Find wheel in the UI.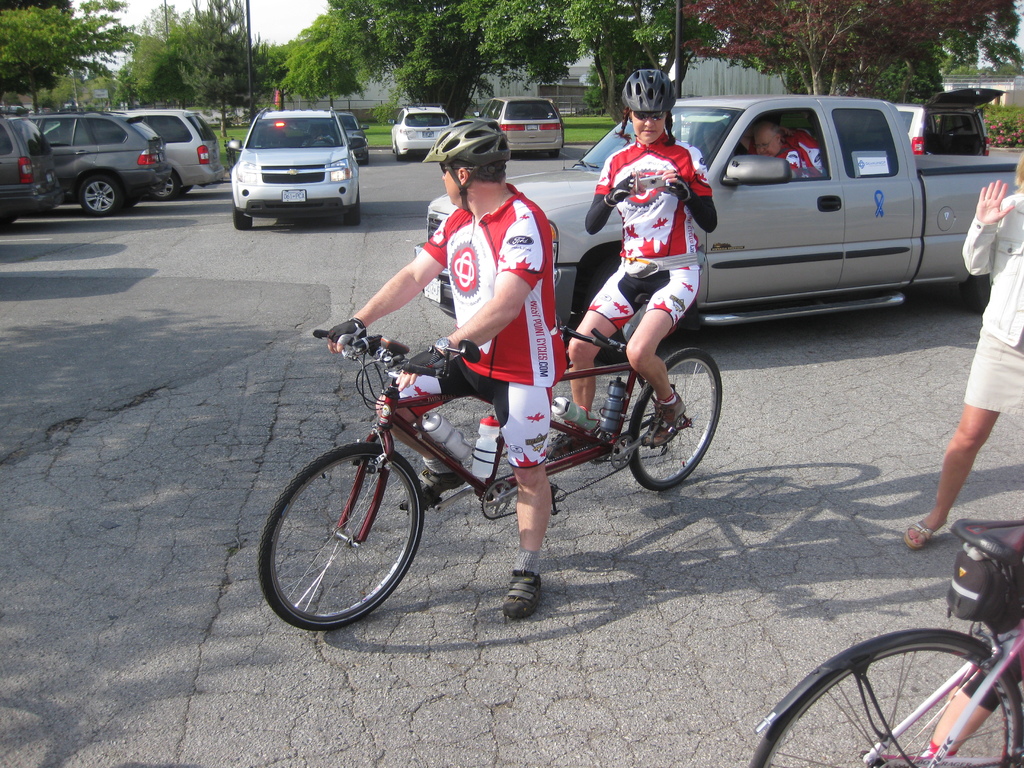
UI element at (262, 436, 431, 630).
